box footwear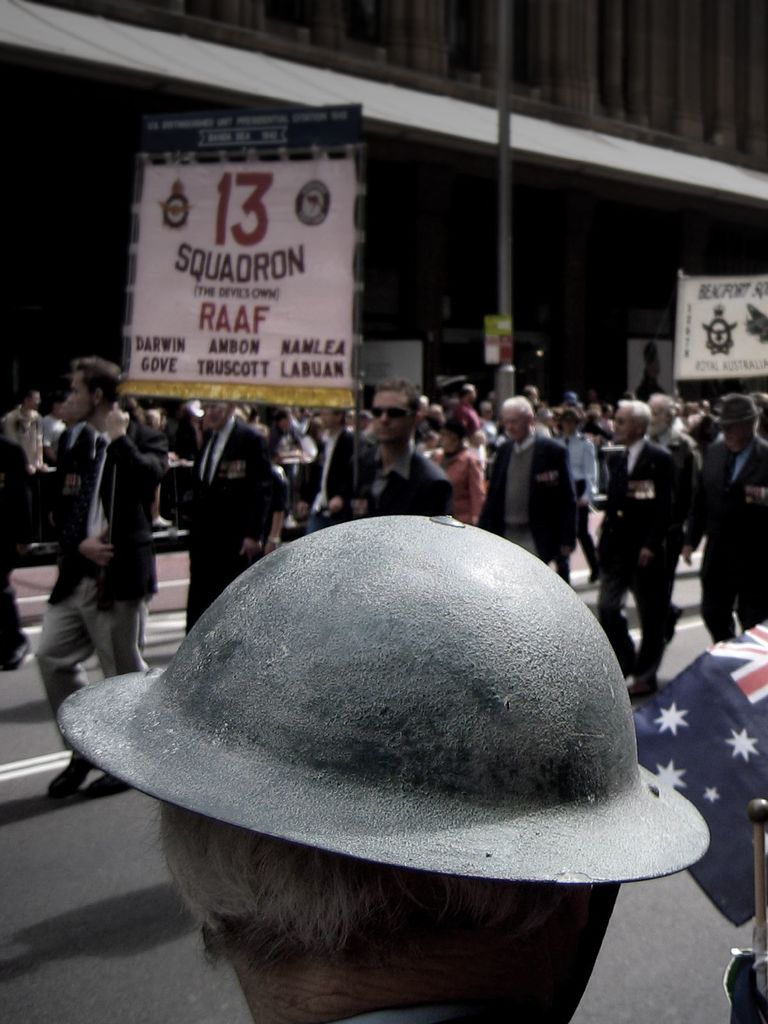
(left=42, top=748, right=93, bottom=796)
